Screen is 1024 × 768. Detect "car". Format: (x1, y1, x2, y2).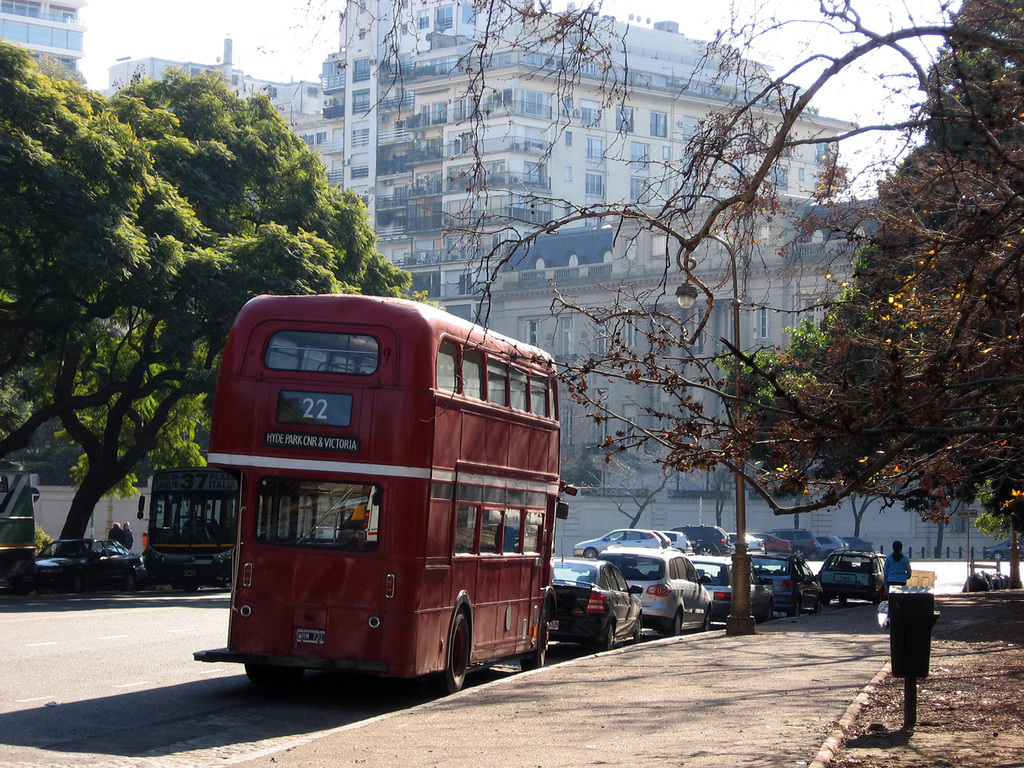
(668, 524, 740, 562).
